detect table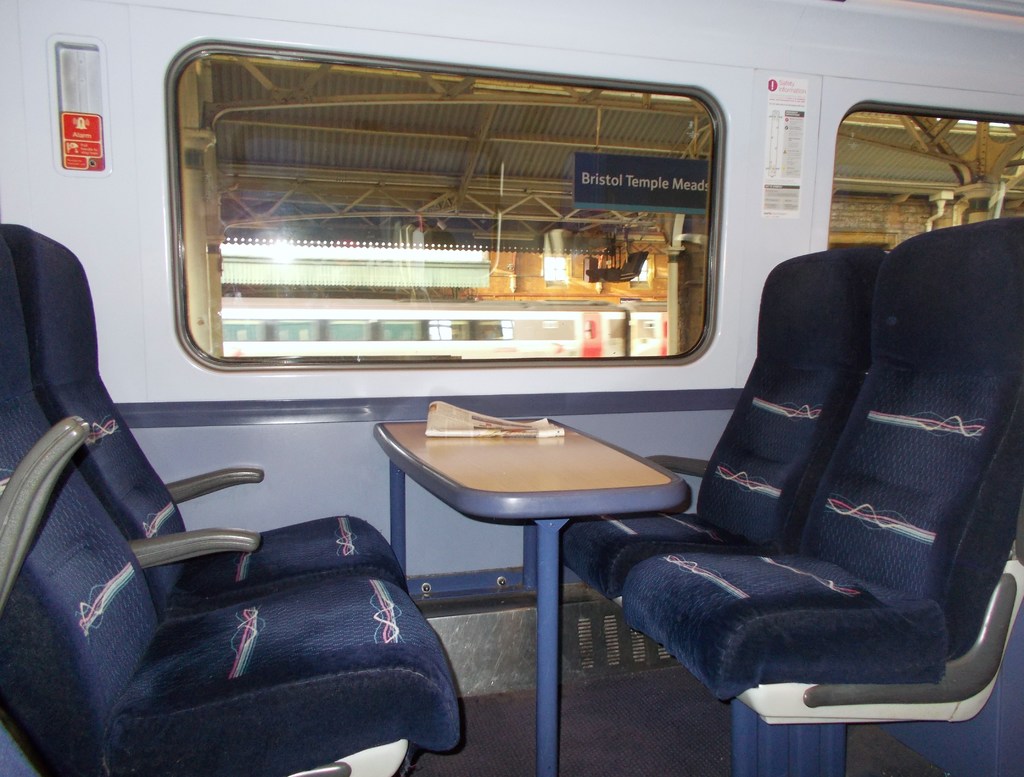
locate(340, 387, 742, 714)
